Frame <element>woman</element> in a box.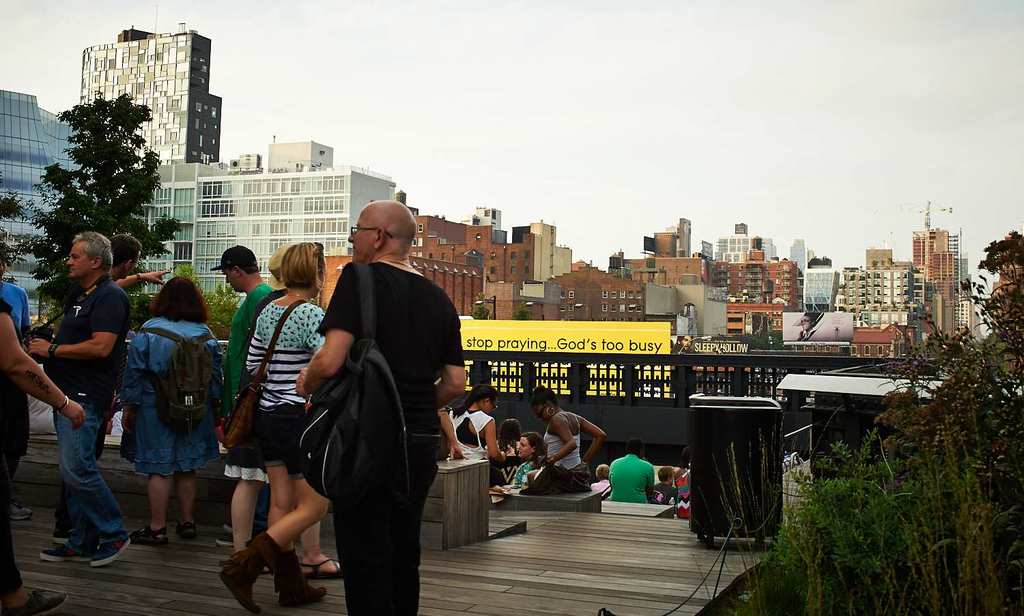
rect(451, 383, 507, 486).
